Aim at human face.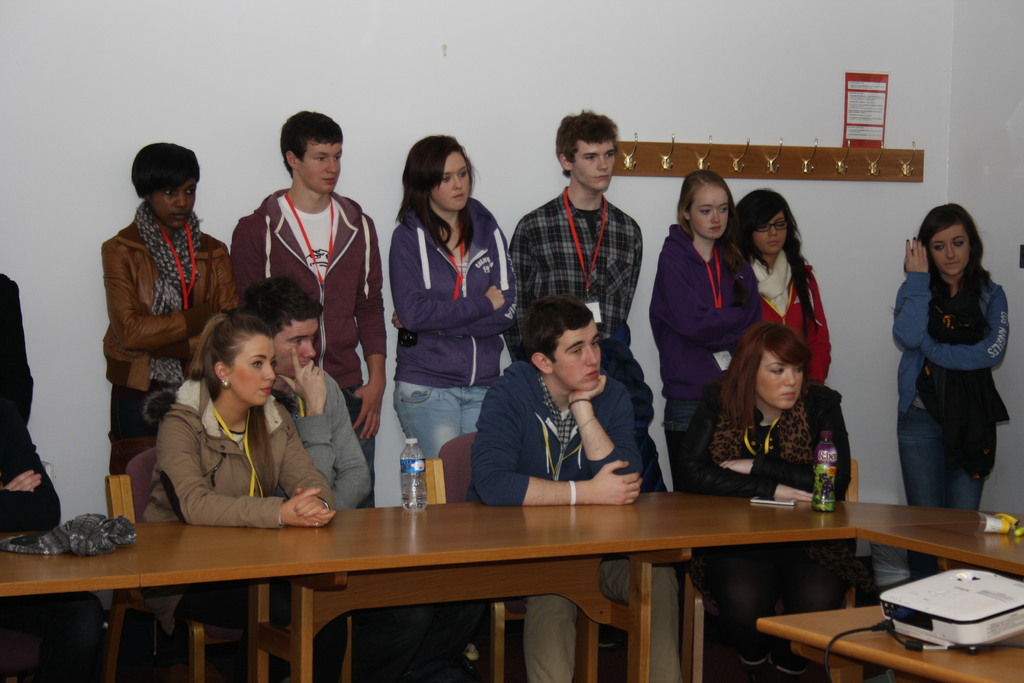
Aimed at BBox(753, 213, 788, 255).
